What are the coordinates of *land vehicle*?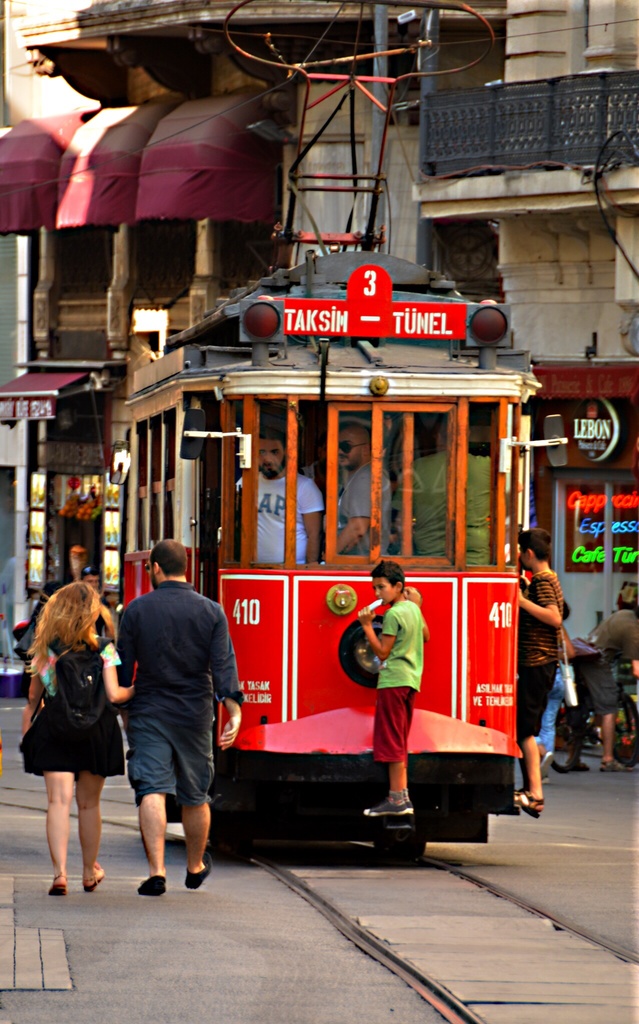
[left=108, top=271, right=569, bottom=872].
